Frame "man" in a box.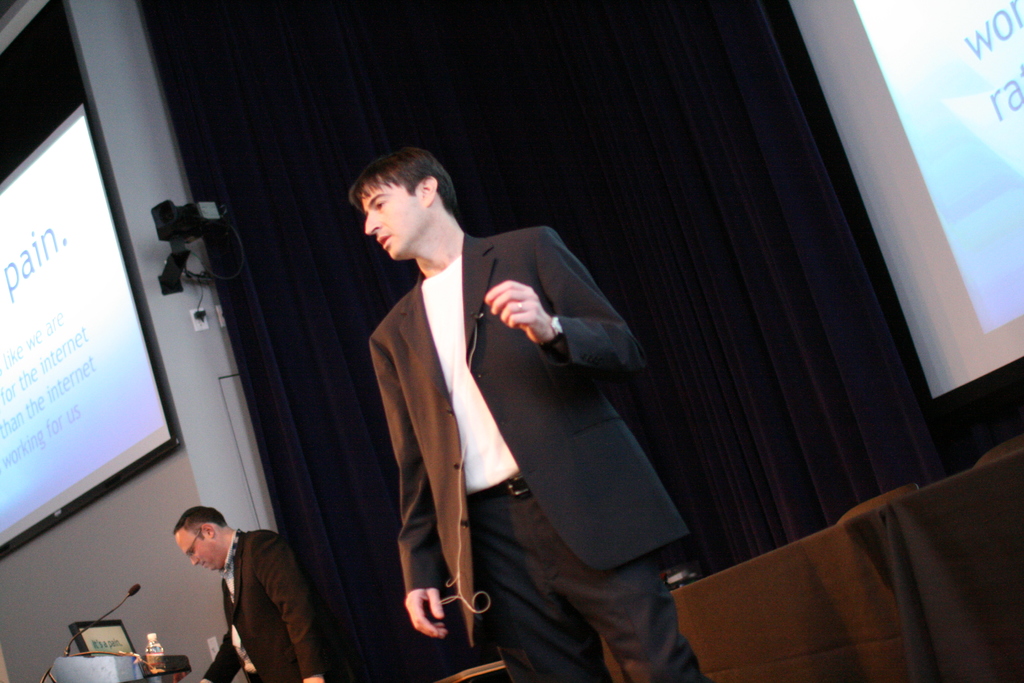
x1=168 y1=504 x2=330 y2=682.
